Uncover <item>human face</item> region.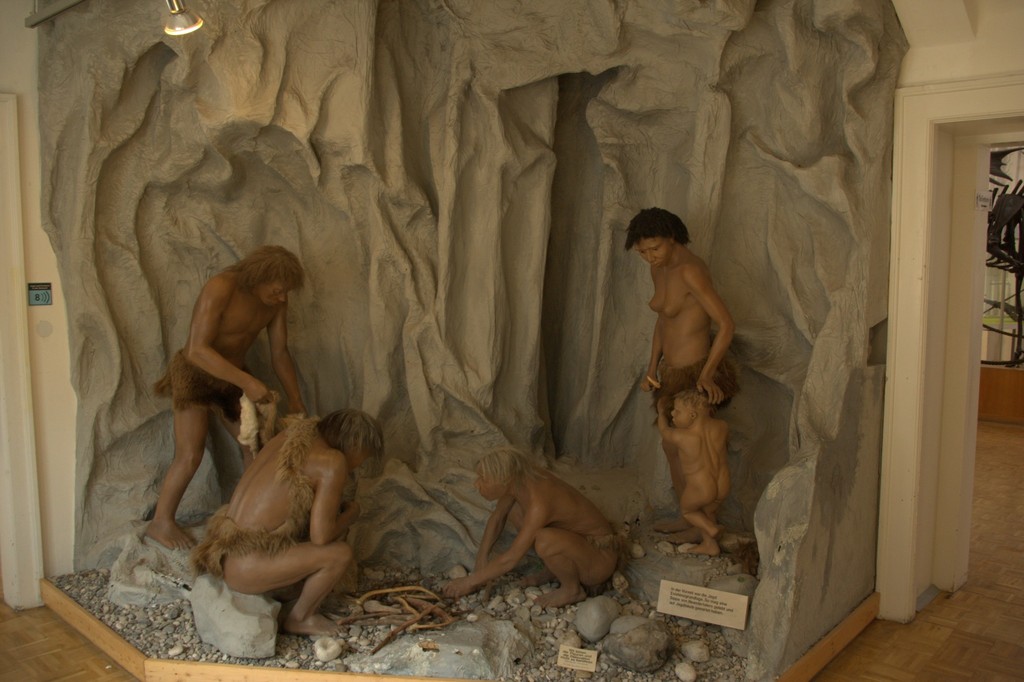
Uncovered: 634/236/669/267.
